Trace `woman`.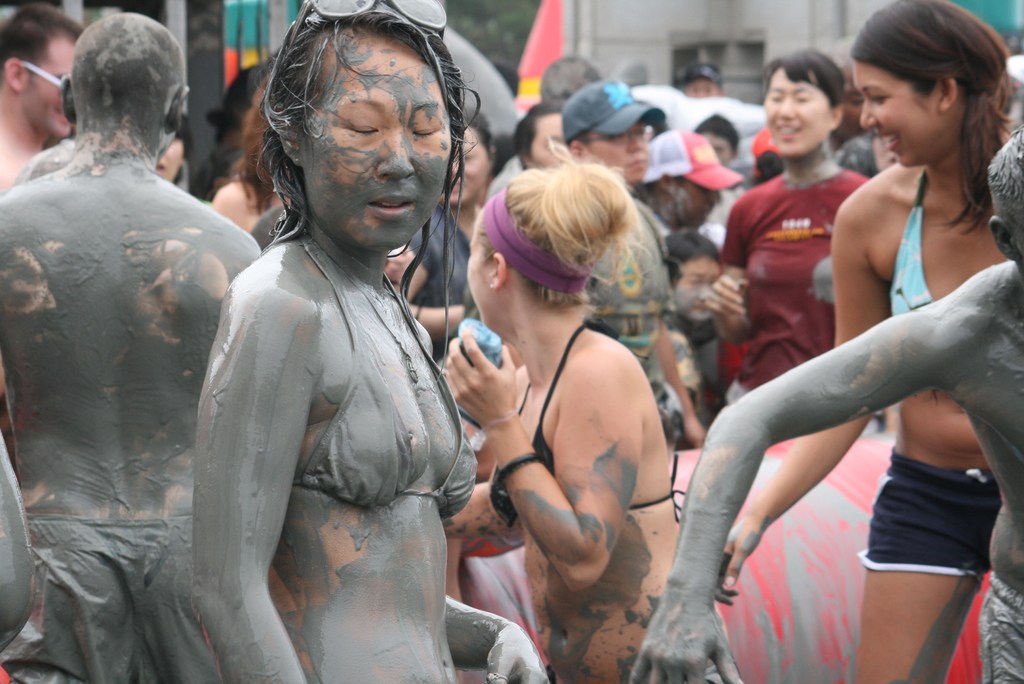
Traced to box=[435, 142, 692, 683].
